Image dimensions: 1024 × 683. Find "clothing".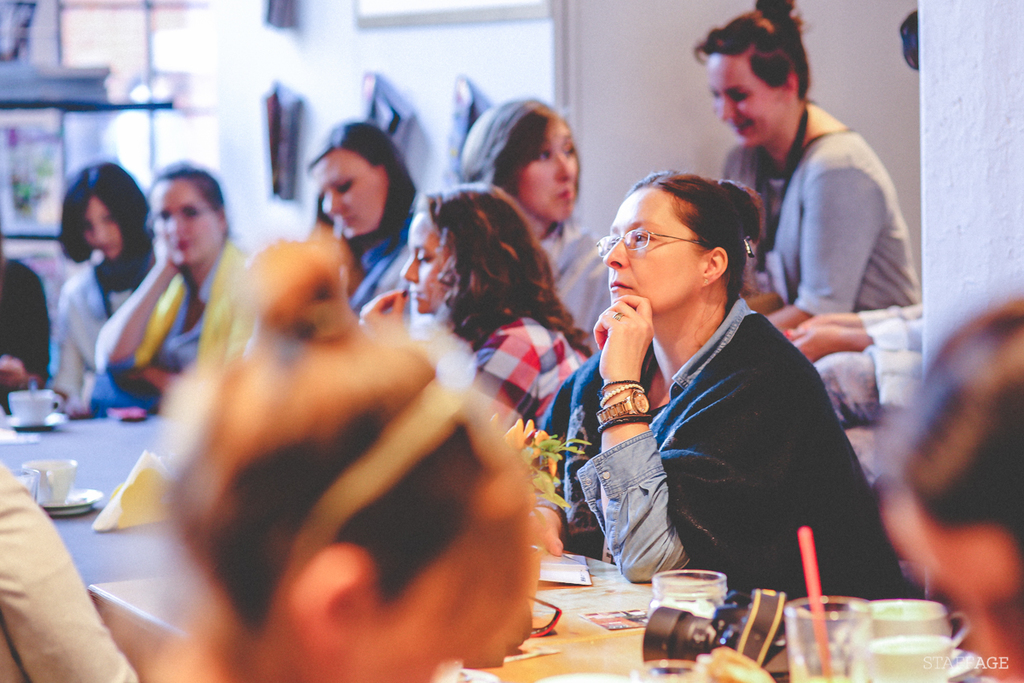
{"x1": 324, "y1": 210, "x2": 409, "y2": 330}.
